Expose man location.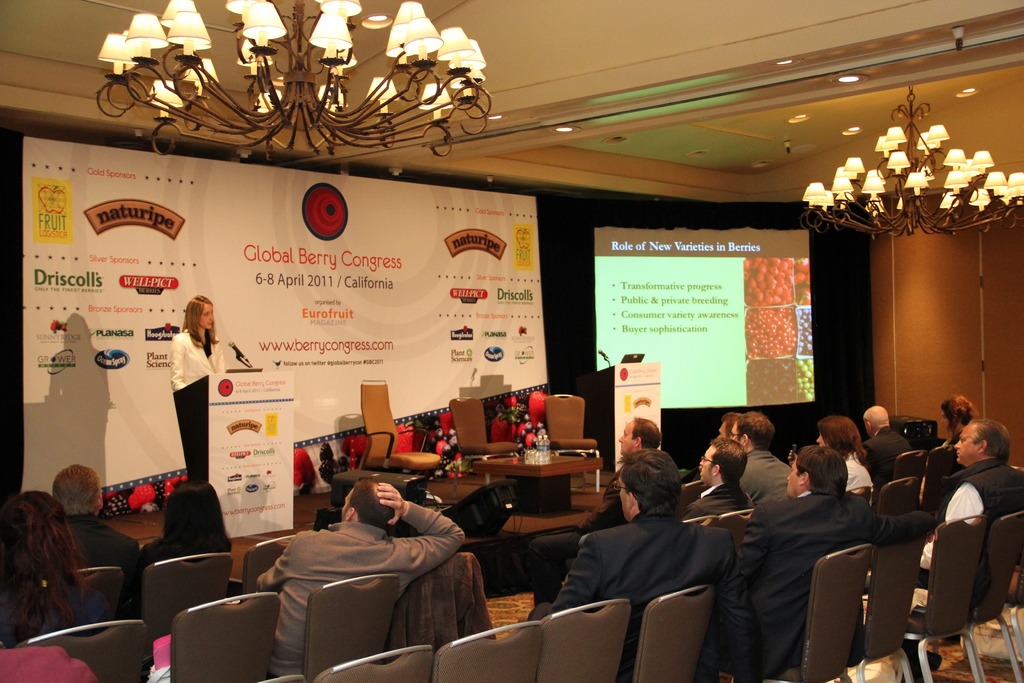
Exposed at region(918, 418, 1023, 580).
